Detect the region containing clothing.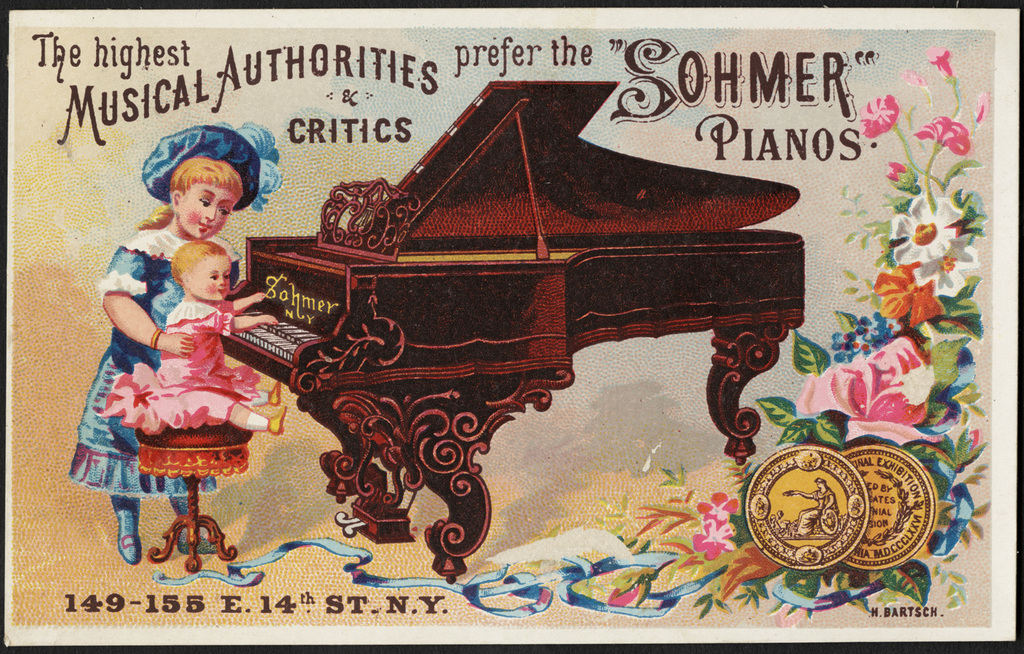
Rect(56, 229, 245, 502).
